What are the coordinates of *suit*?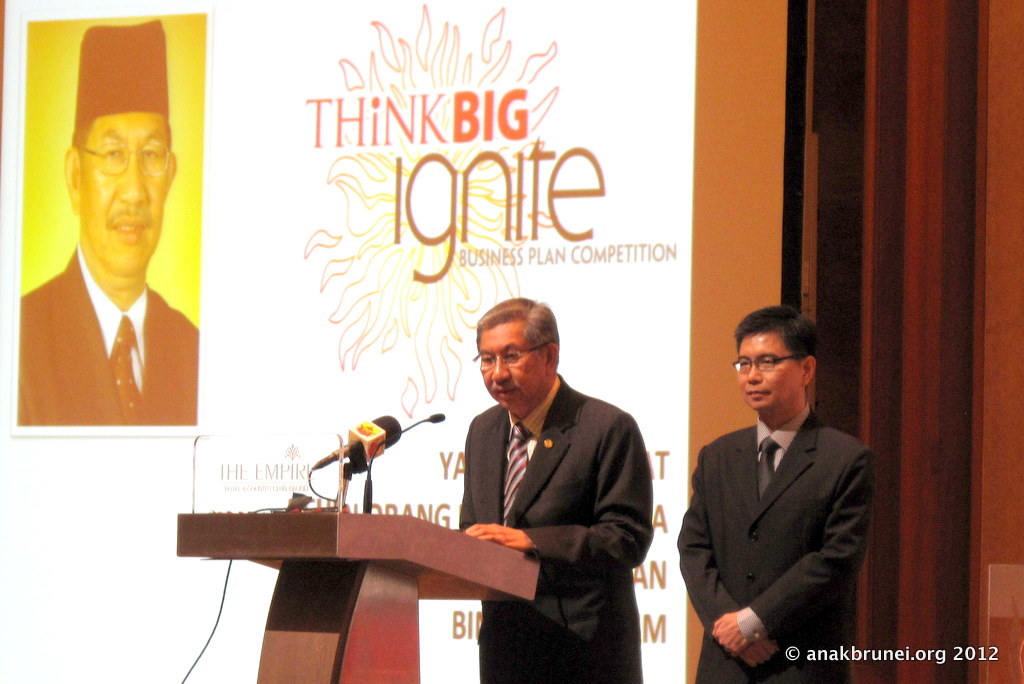
region(17, 246, 200, 423).
